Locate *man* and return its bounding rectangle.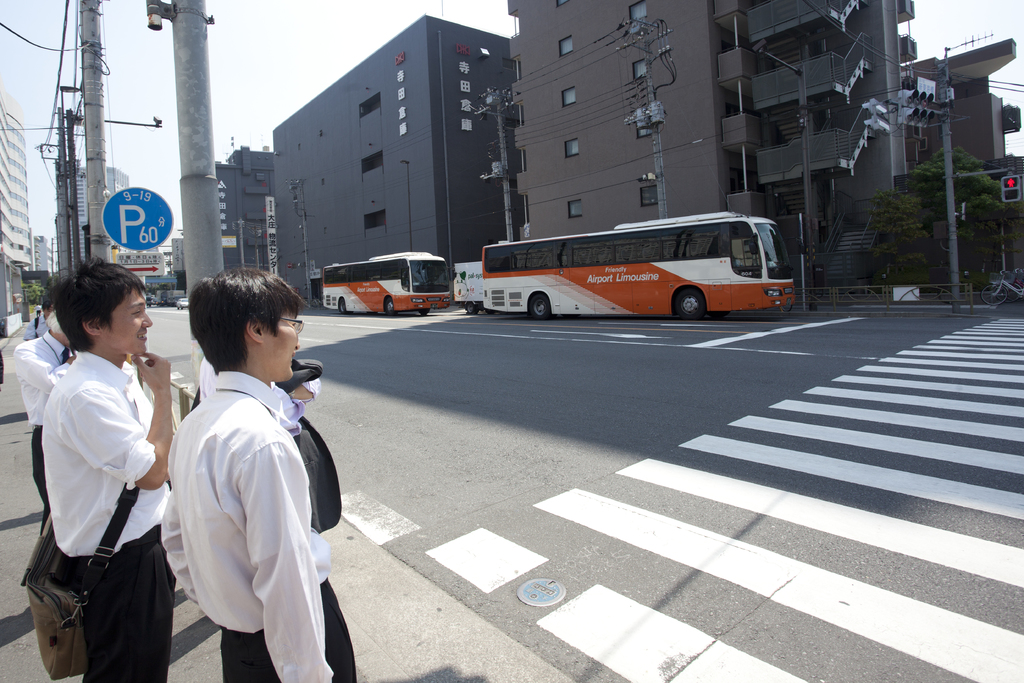
(left=12, top=311, right=76, bottom=531).
